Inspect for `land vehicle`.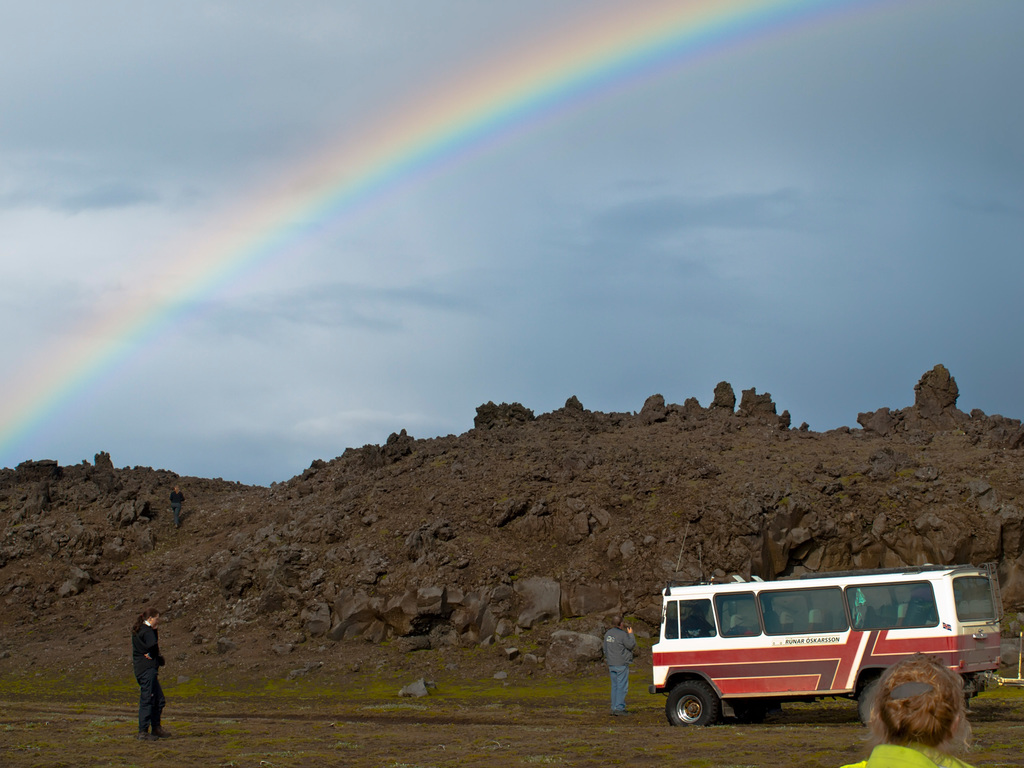
Inspection: left=635, top=563, right=995, bottom=739.
